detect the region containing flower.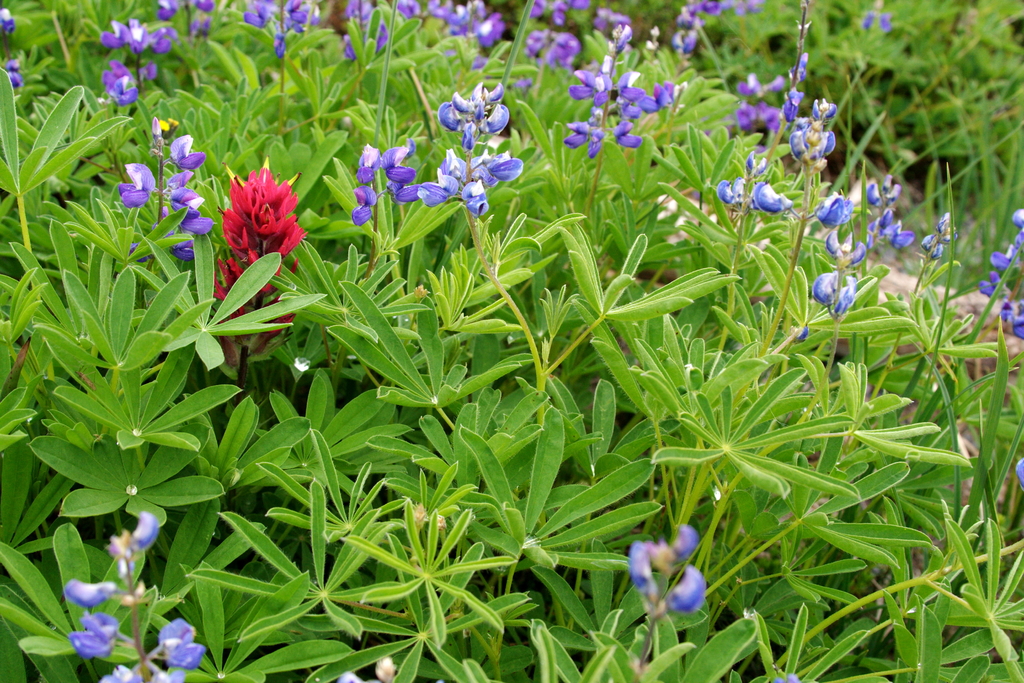
locate(353, 138, 430, 227).
